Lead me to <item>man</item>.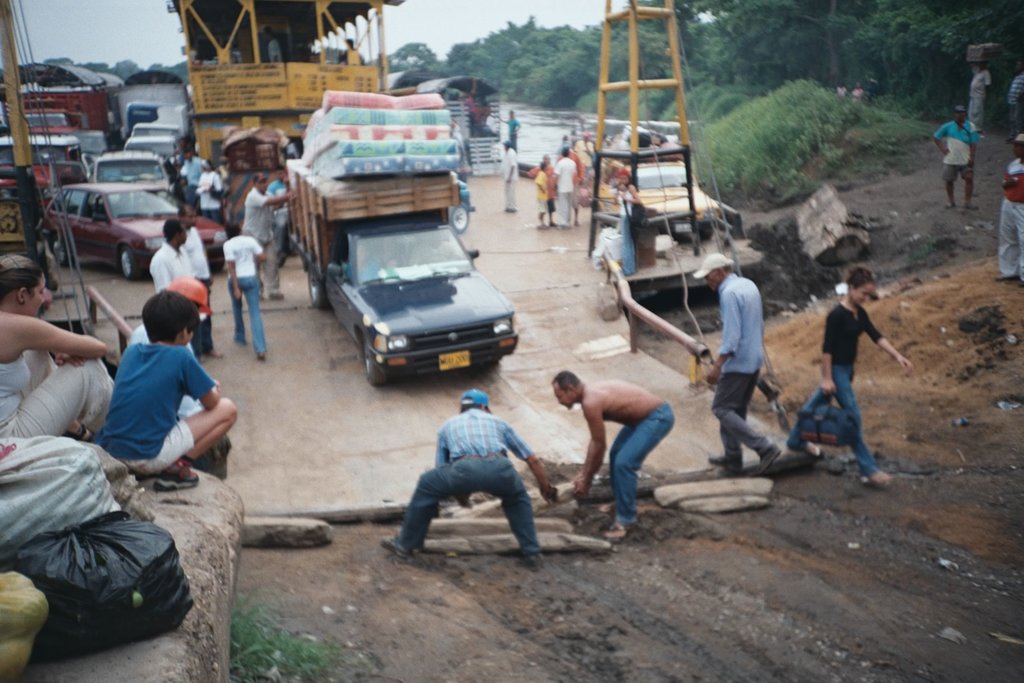
Lead to 960:53:988:130.
